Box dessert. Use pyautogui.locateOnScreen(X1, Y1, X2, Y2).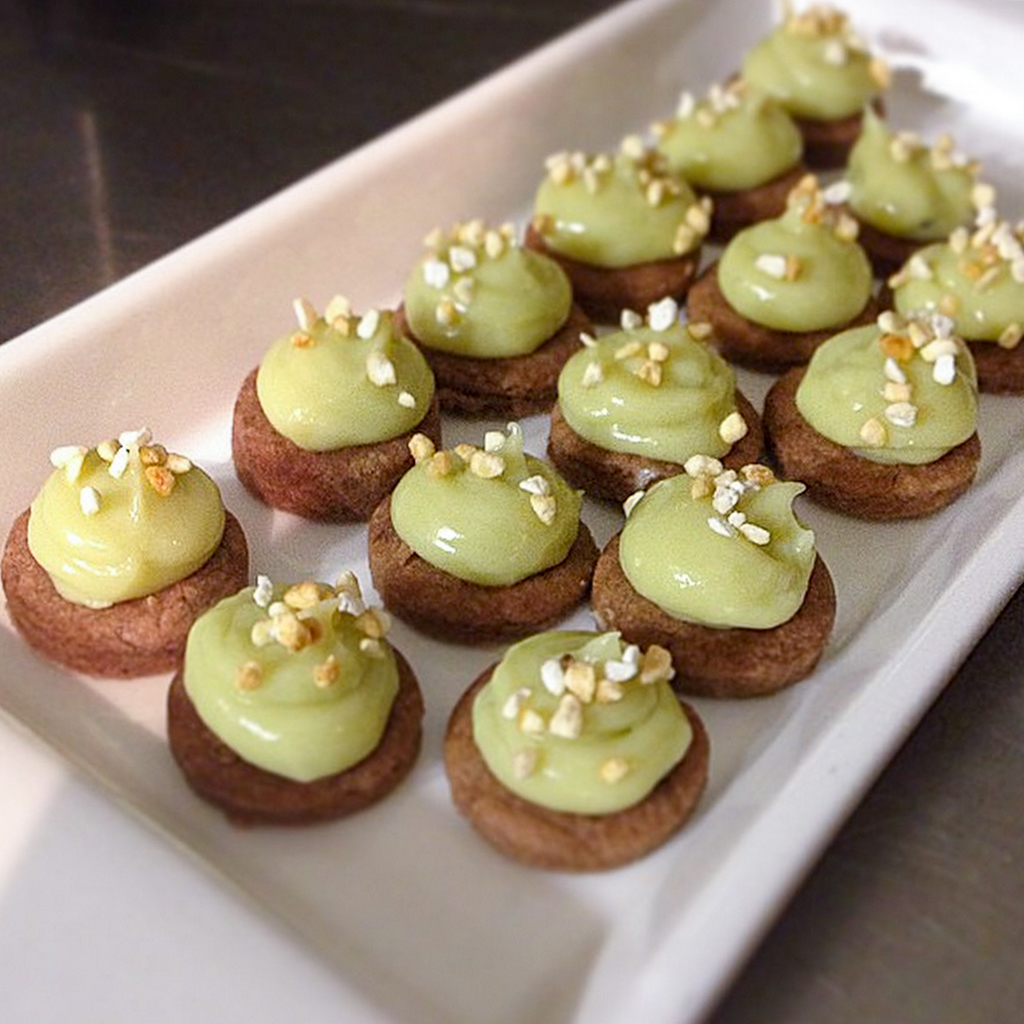
pyautogui.locateOnScreen(685, 182, 874, 380).
